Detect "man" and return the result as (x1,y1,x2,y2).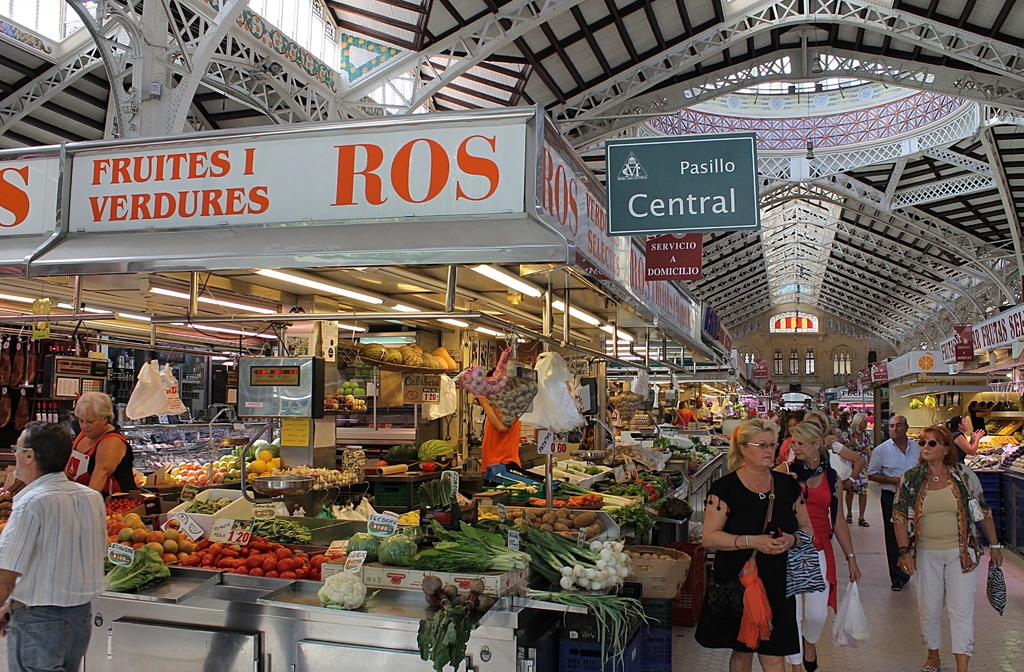
(6,442,108,659).
